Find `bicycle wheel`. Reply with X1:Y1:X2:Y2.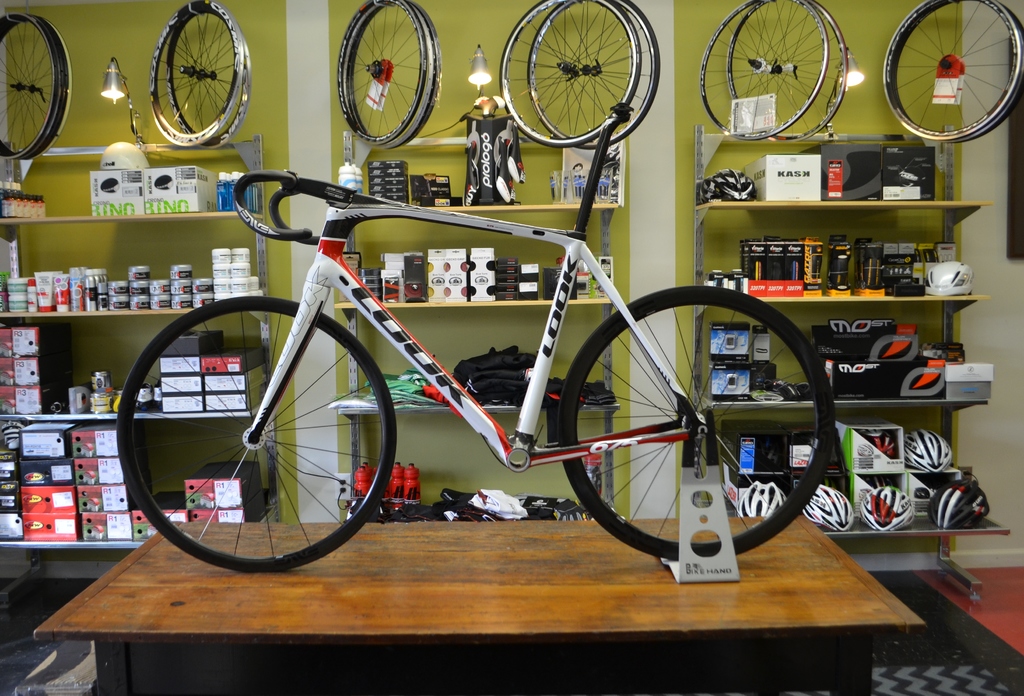
0:13:69:160.
